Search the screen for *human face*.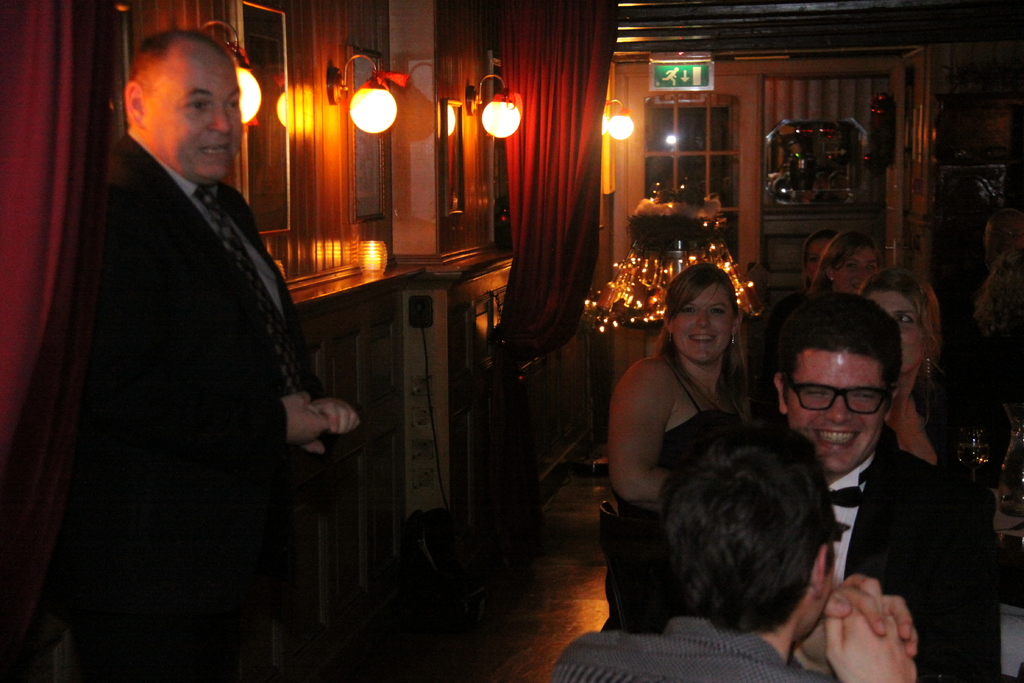
Found at 789, 347, 893, 473.
